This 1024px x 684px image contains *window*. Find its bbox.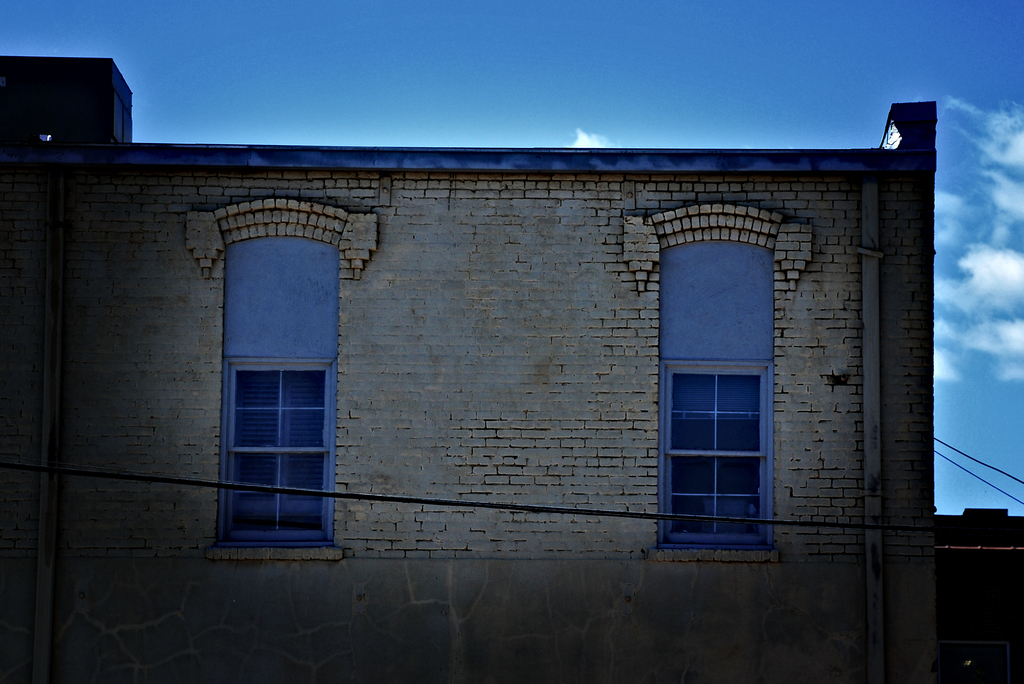
bbox(621, 203, 821, 561).
